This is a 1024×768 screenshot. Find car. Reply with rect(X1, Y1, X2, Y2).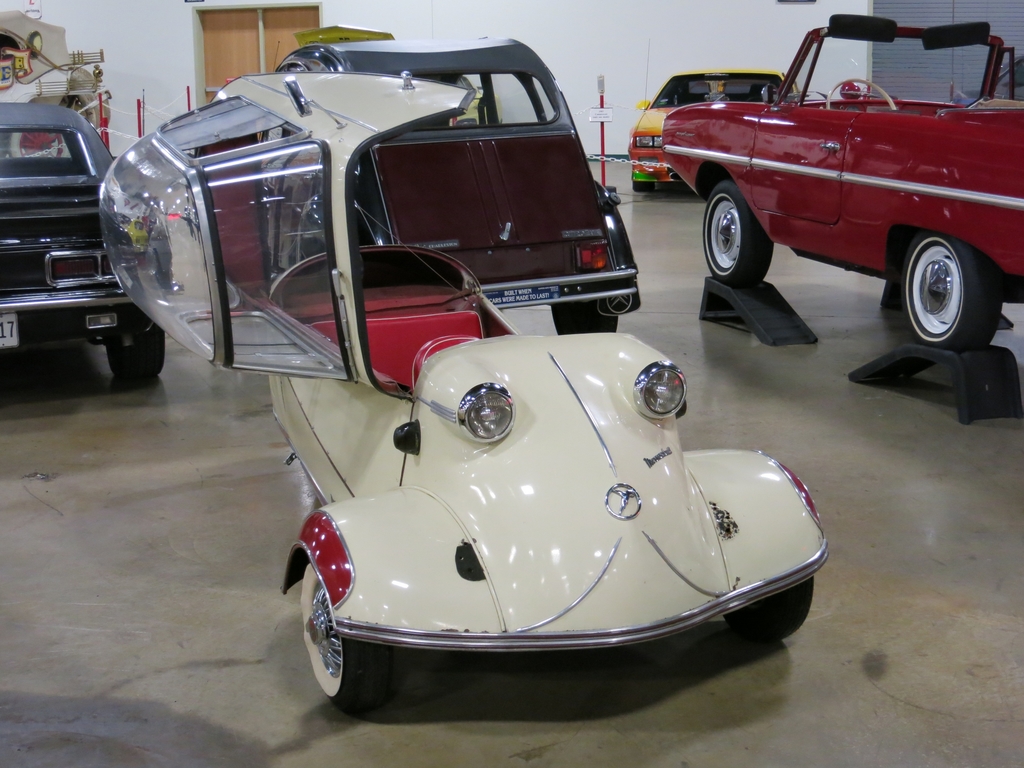
rect(95, 69, 830, 715).
